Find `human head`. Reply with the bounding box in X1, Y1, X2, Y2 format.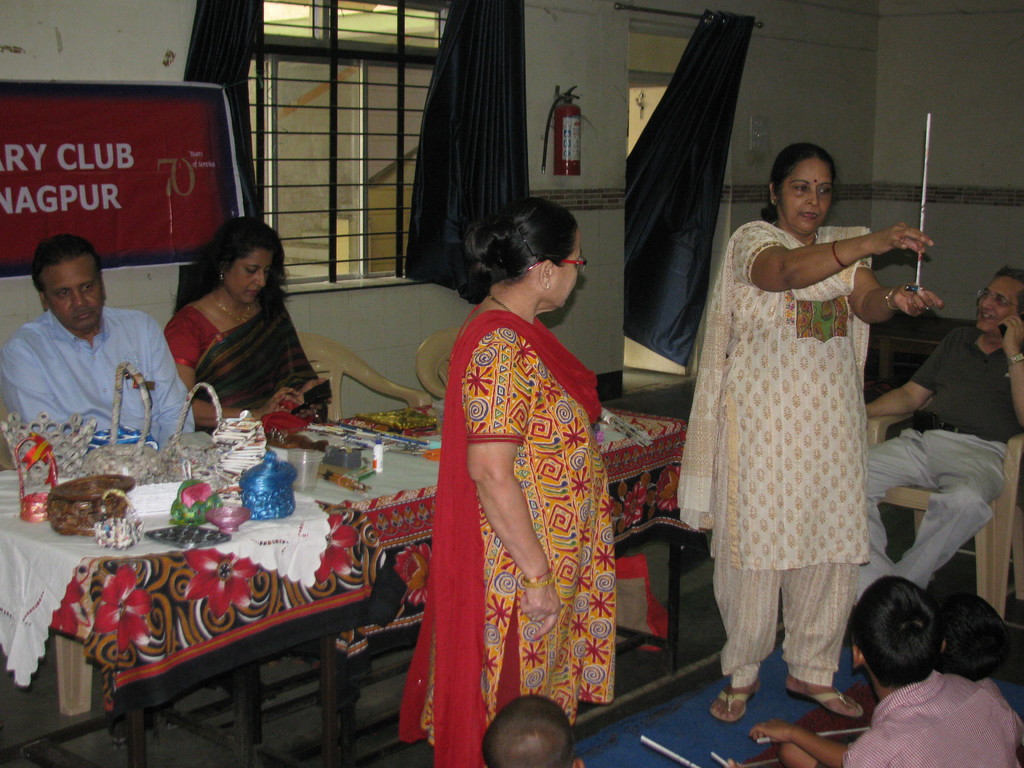
464, 196, 583, 315.
